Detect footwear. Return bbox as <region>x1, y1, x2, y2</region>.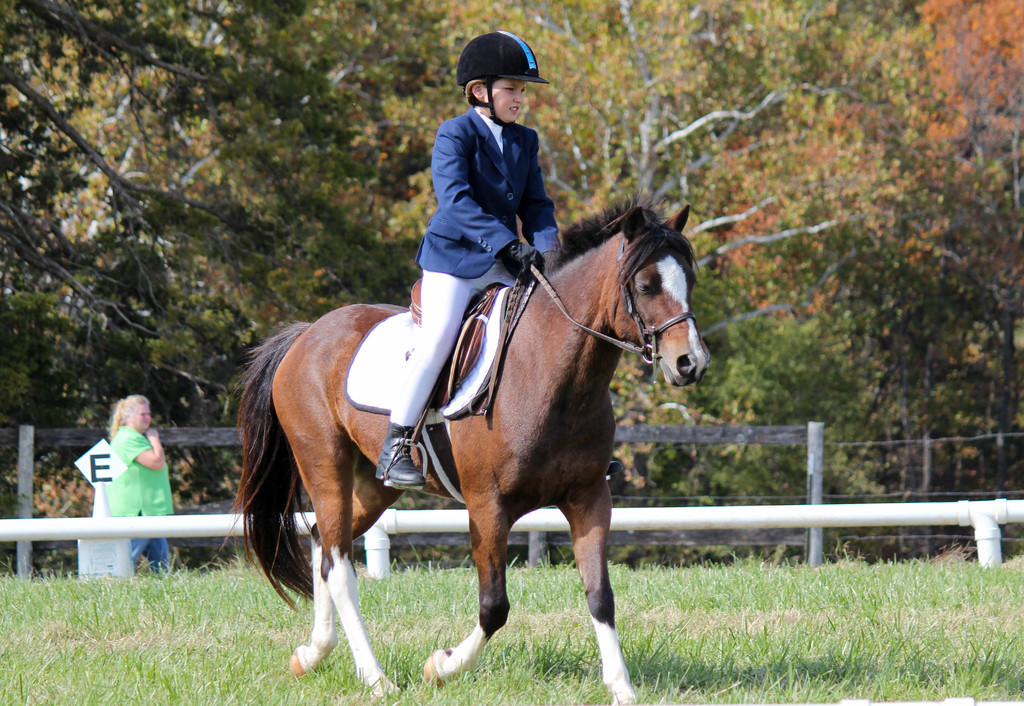
<region>369, 424, 426, 489</region>.
